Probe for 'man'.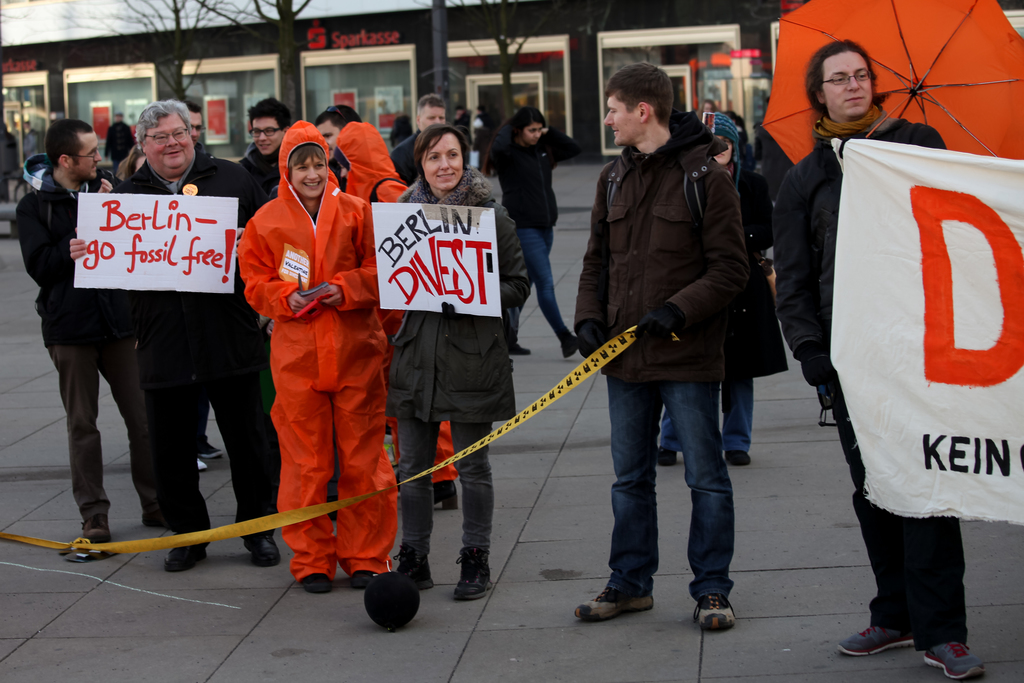
Probe result: (769,44,989,679).
